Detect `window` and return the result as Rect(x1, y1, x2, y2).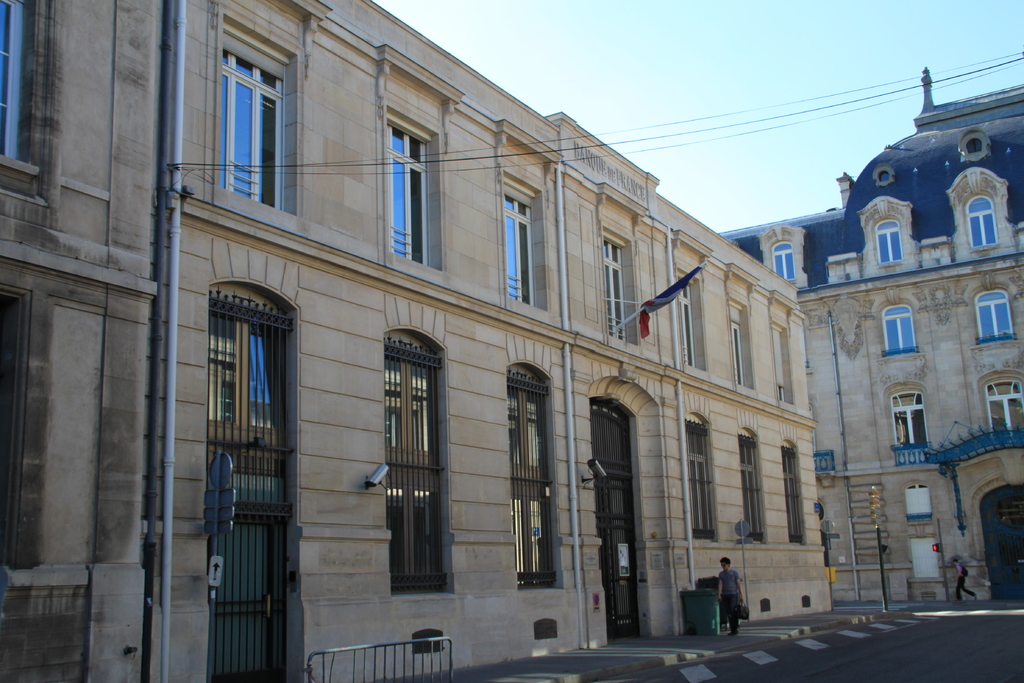
Rect(384, 103, 442, 267).
